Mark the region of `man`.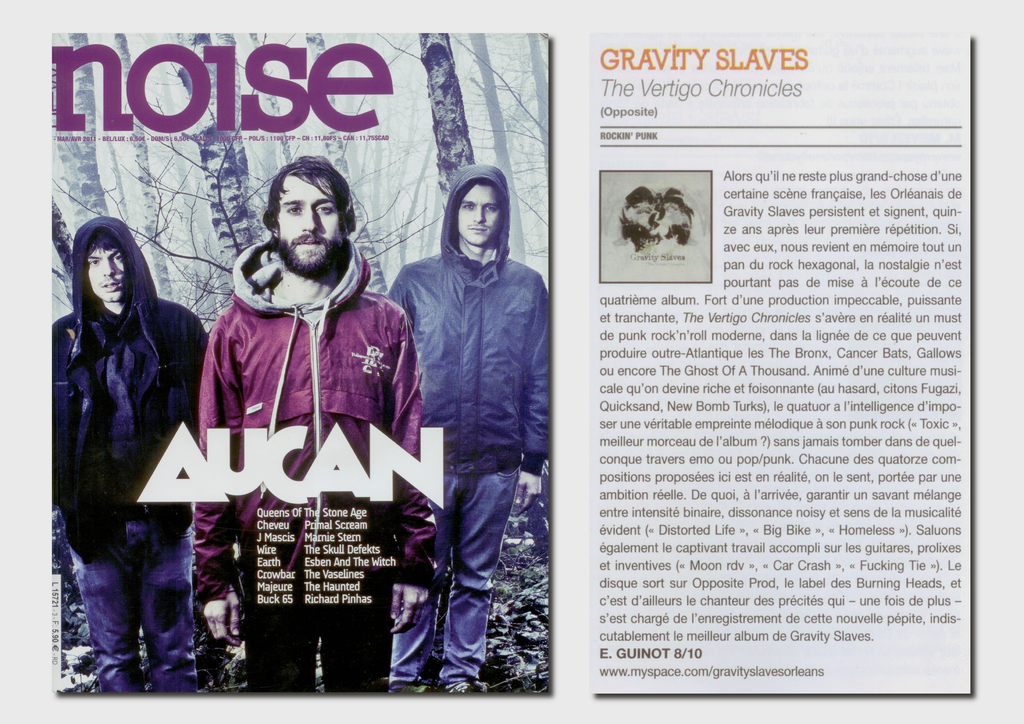
Region: detection(376, 156, 546, 688).
